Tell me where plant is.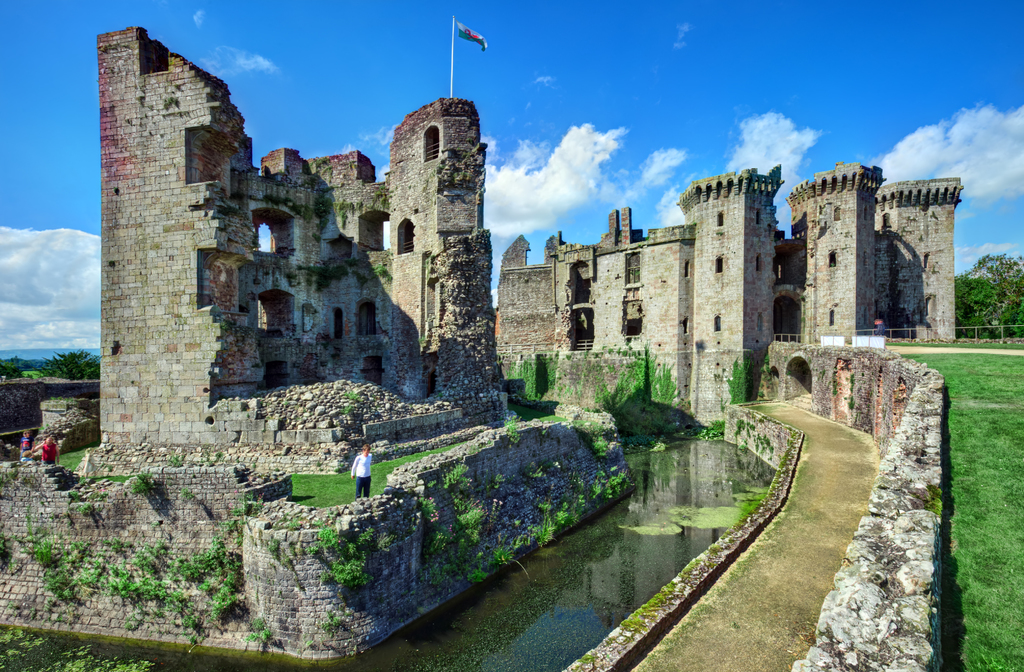
plant is at [left=221, top=519, right=235, bottom=534].
